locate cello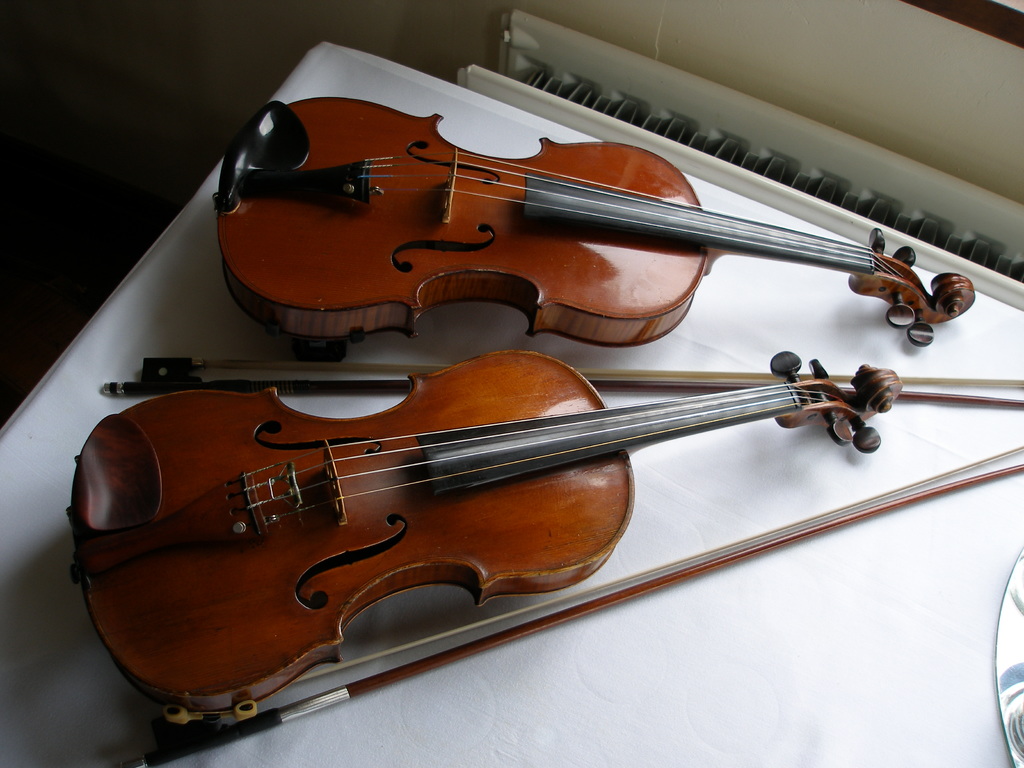
x1=104 y1=97 x2=1023 y2=415
